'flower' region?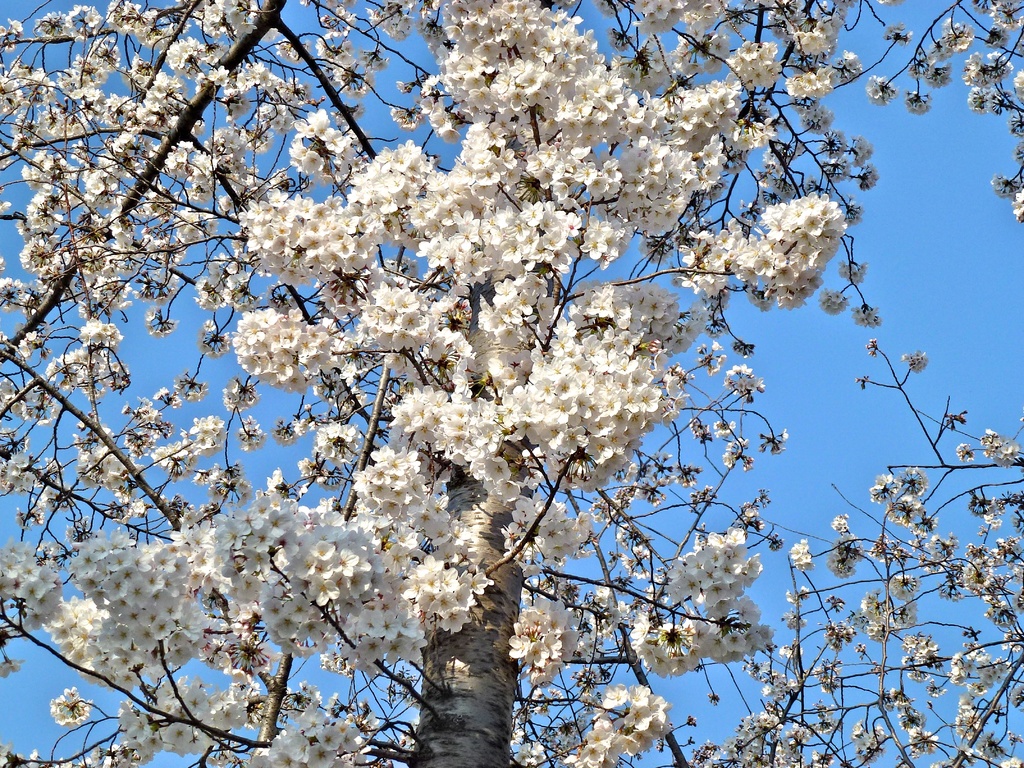
BBox(825, 131, 851, 156)
